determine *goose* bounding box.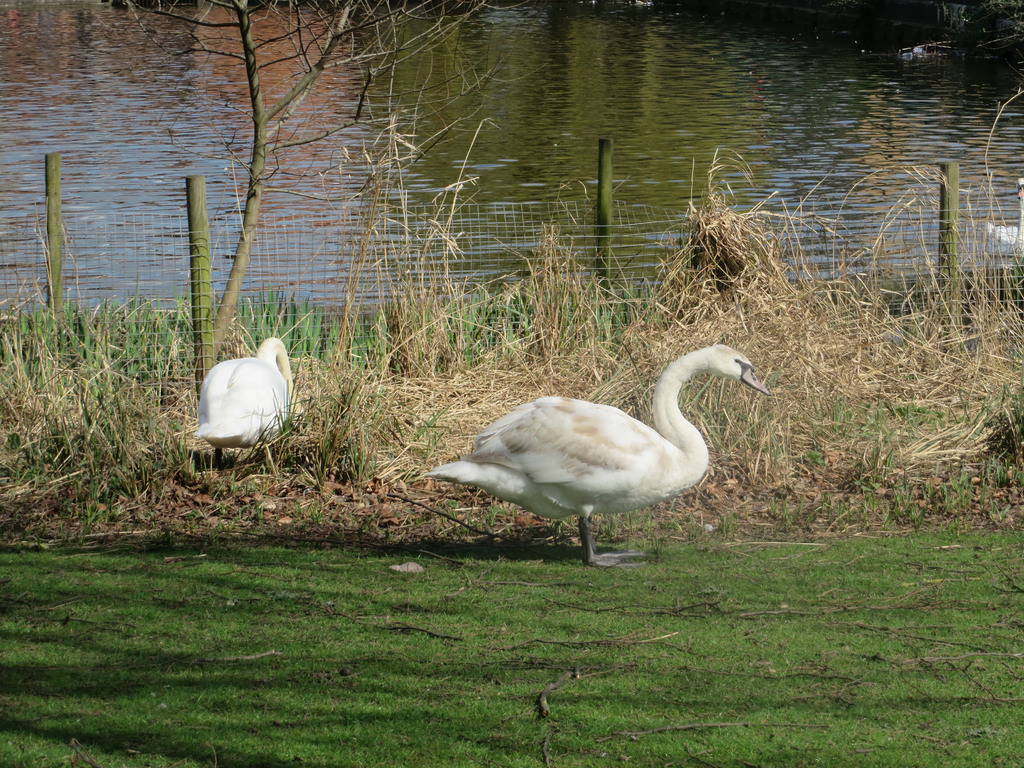
Determined: BBox(200, 333, 292, 477).
